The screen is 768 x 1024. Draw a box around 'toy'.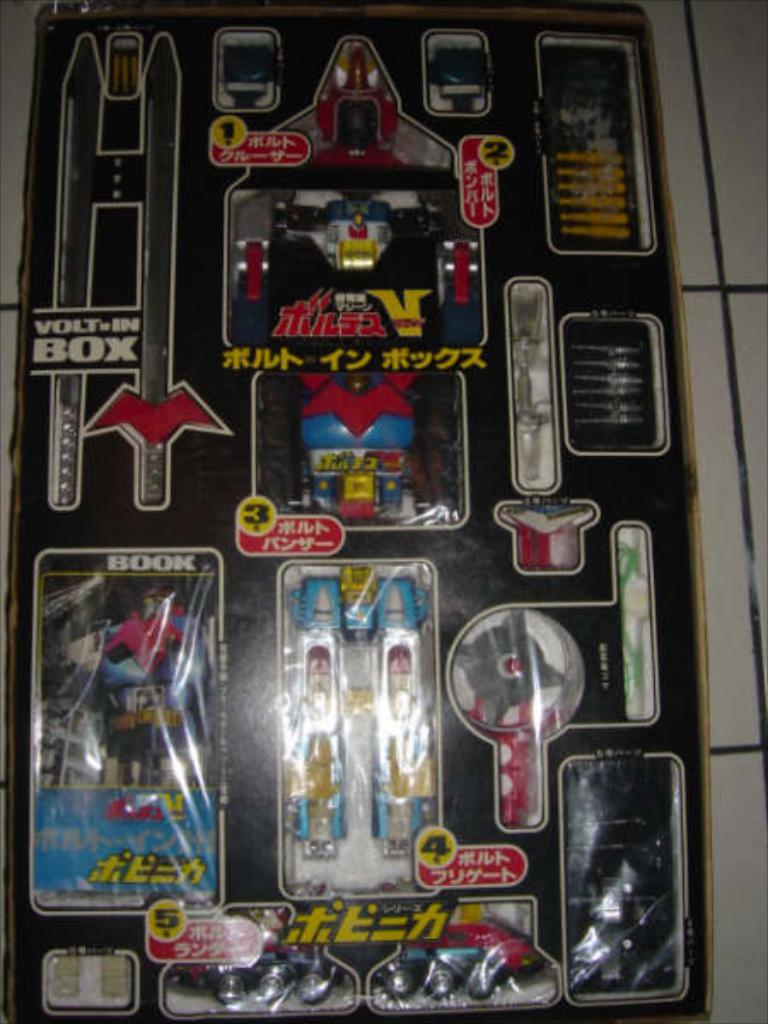
Rect(39, 891, 215, 913).
